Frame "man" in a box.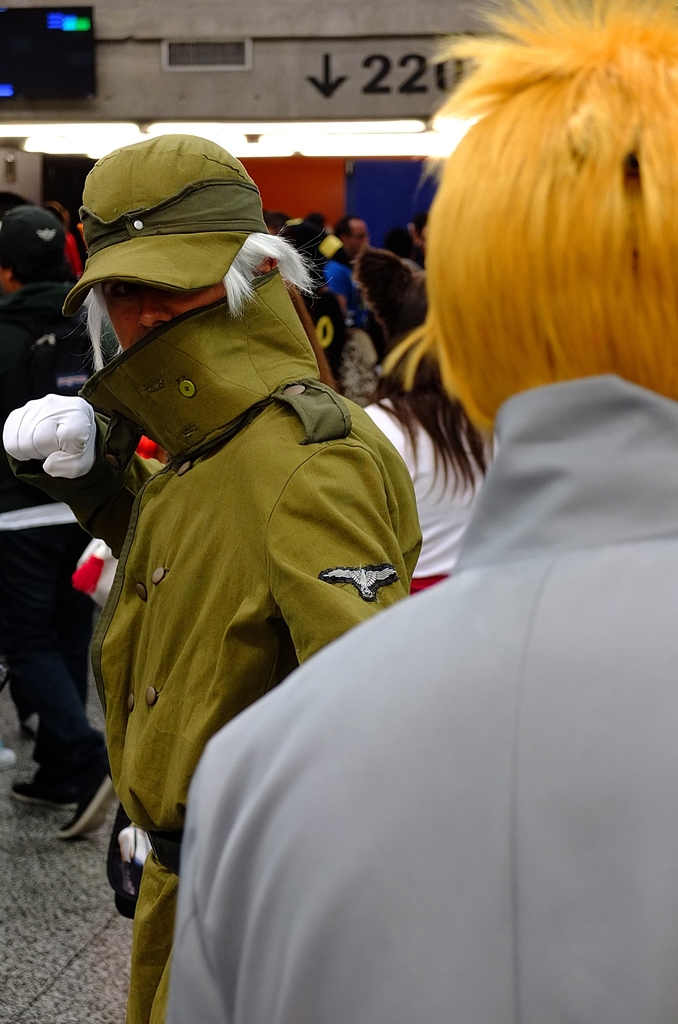
333,216,373,265.
